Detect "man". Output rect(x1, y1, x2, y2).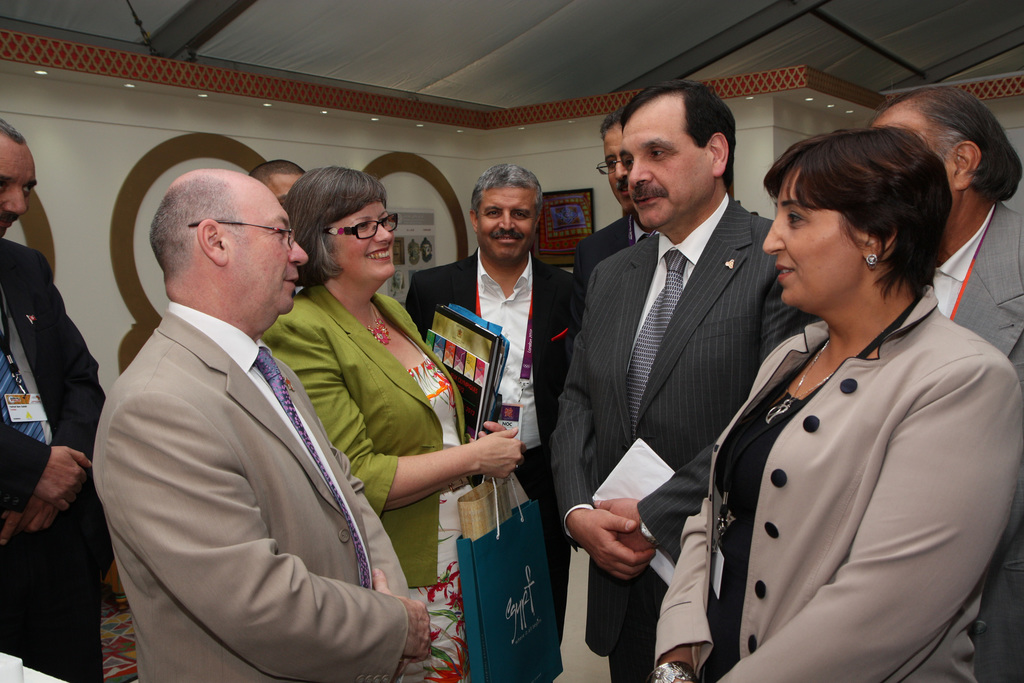
rect(0, 113, 120, 682).
